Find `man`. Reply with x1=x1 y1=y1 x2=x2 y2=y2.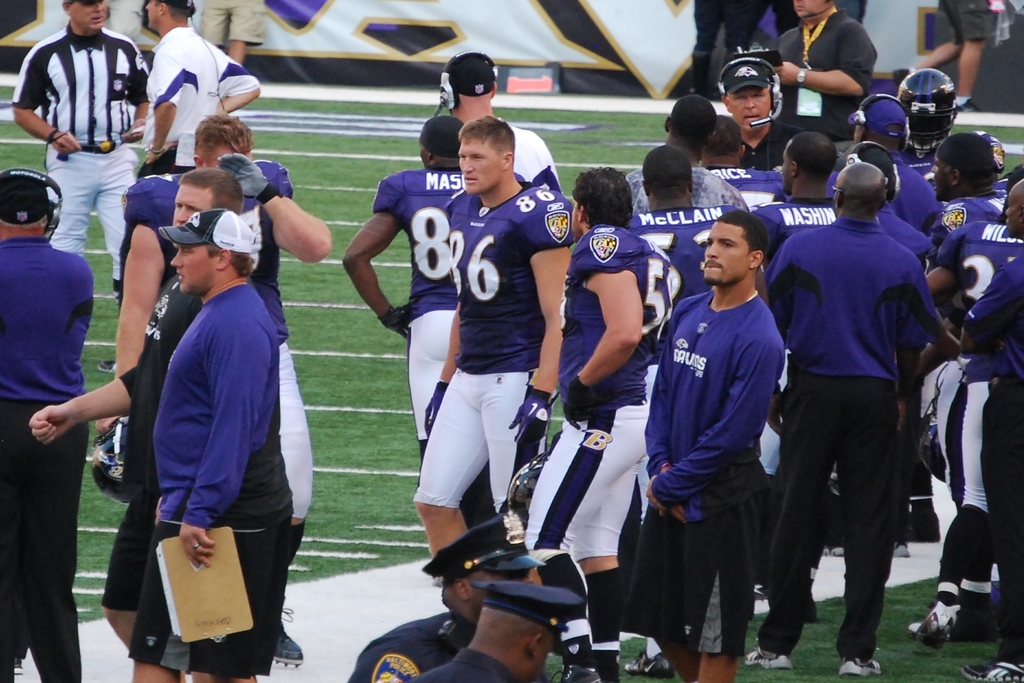
x1=148 y1=208 x2=303 y2=682.
